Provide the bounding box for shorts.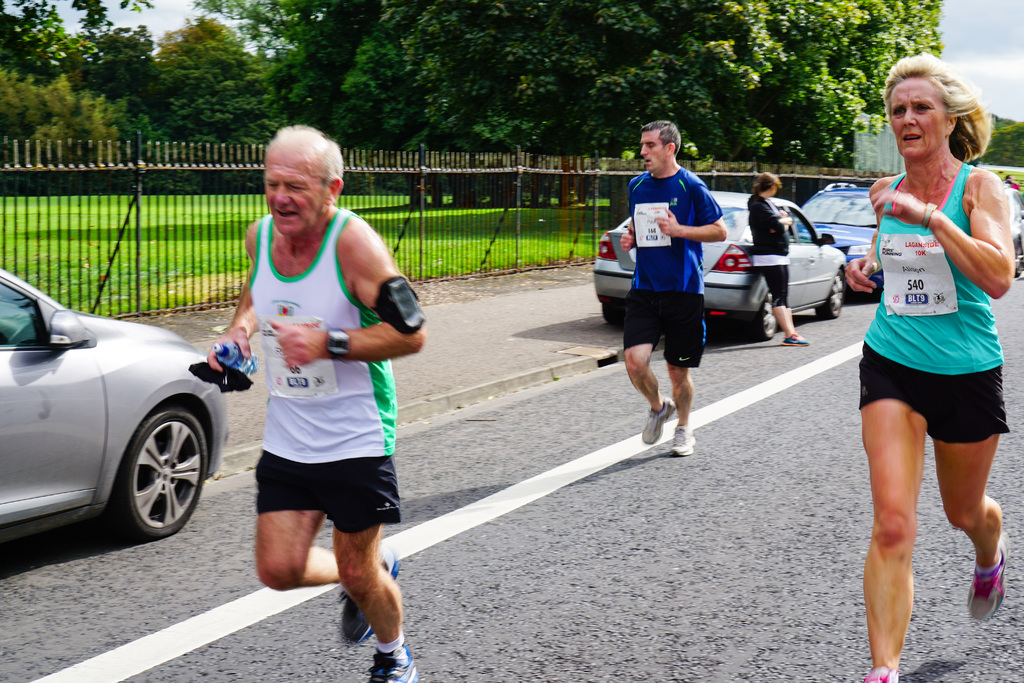
bbox(859, 346, 1010, 446).
